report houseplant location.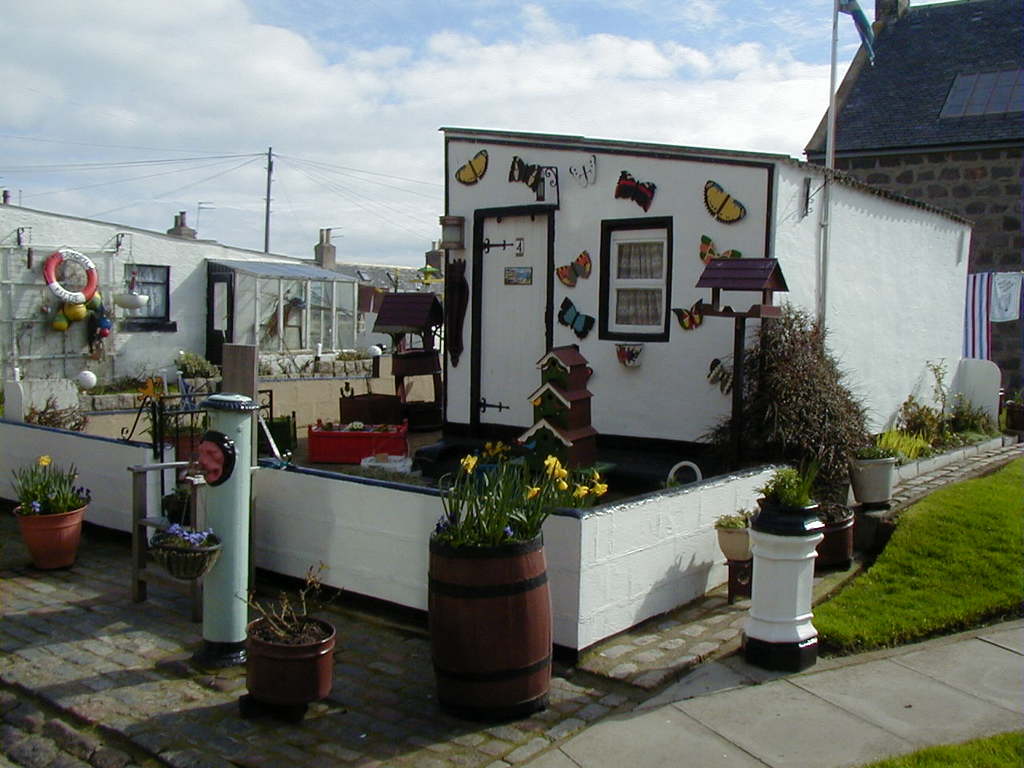
Report: rect(750, 446, 827, 533).
